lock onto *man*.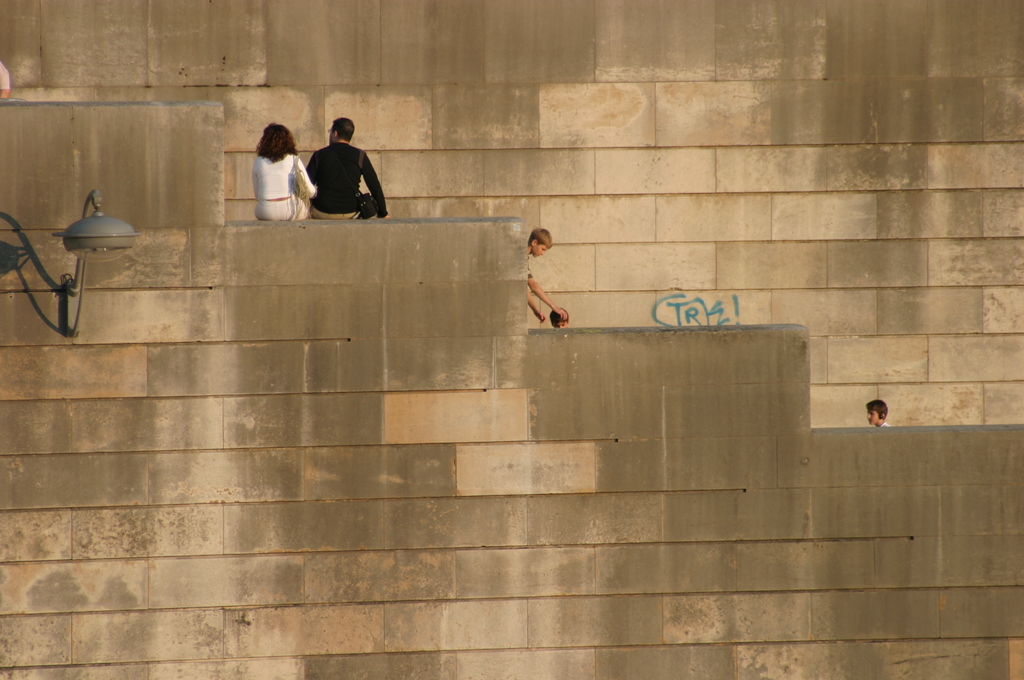
Locked: select_region(282, 117, 390, 223).
